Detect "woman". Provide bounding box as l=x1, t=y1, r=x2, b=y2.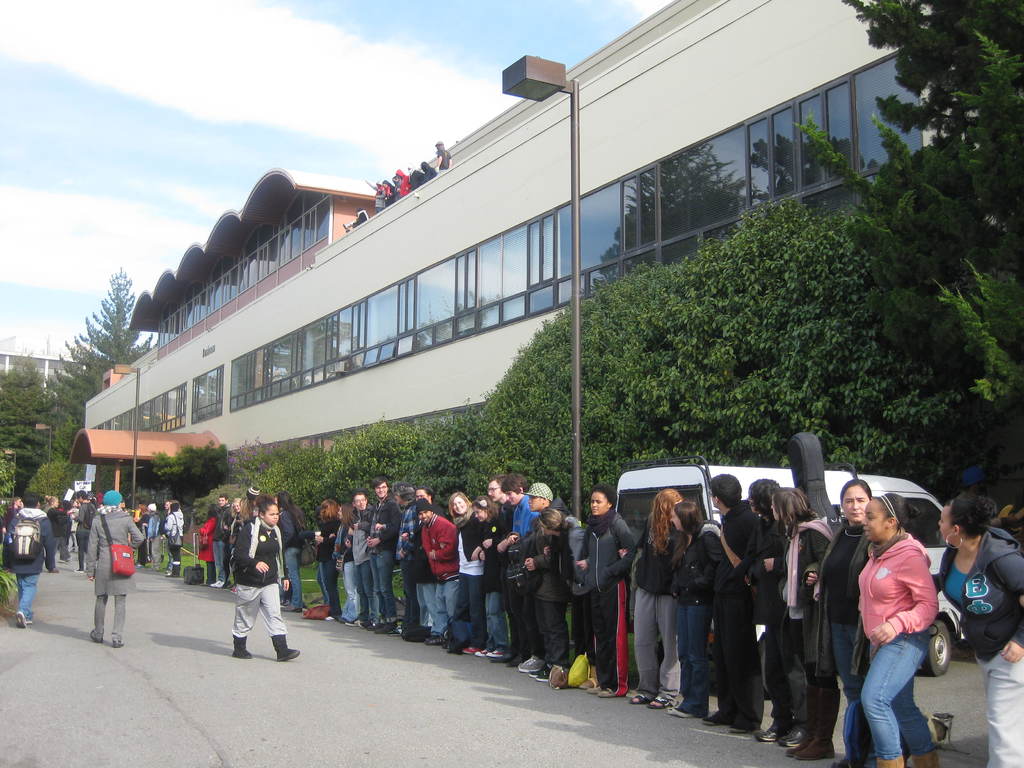
l=309, t=498, r=353, b=627.
